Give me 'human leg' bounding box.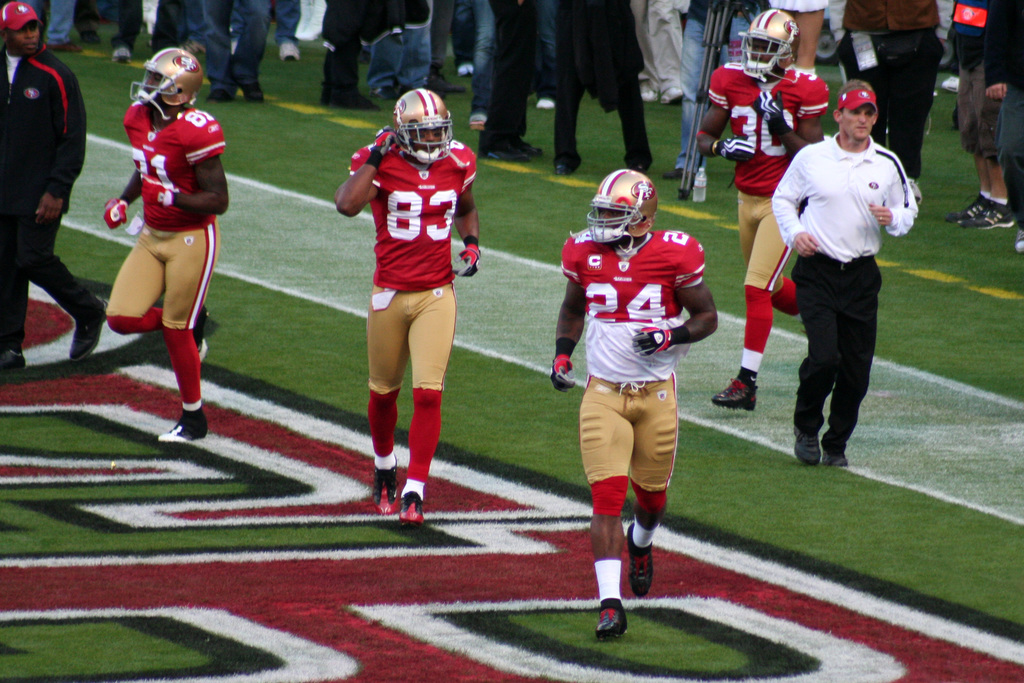
bbox=(717, 204, 791, 403).
